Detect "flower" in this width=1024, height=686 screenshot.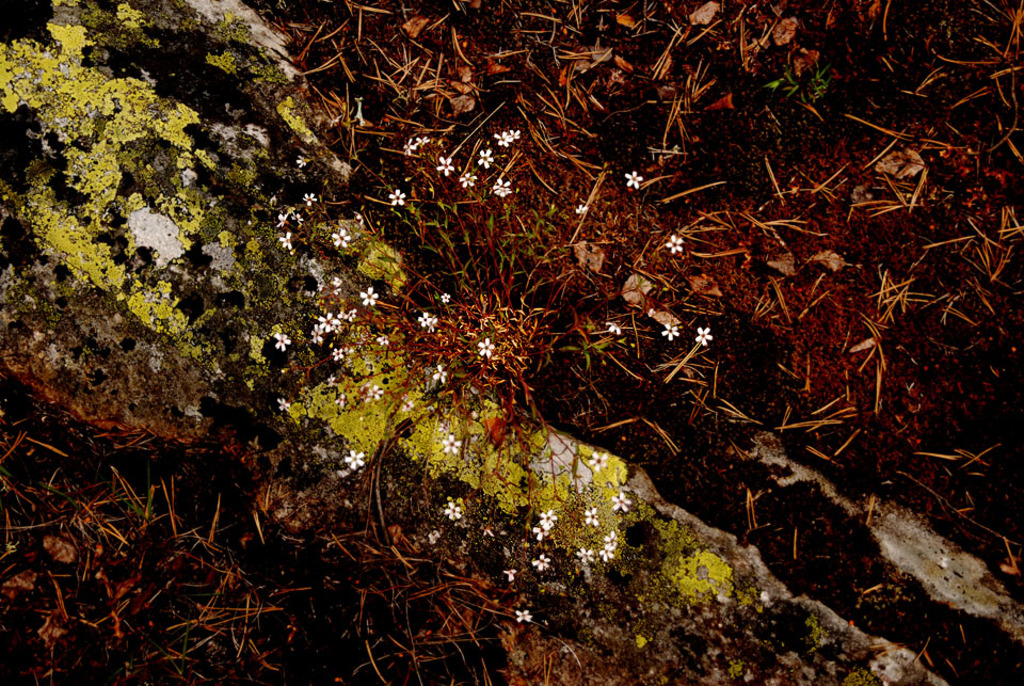
Detection: (left=311, top=324, right=325, bottom=340).
